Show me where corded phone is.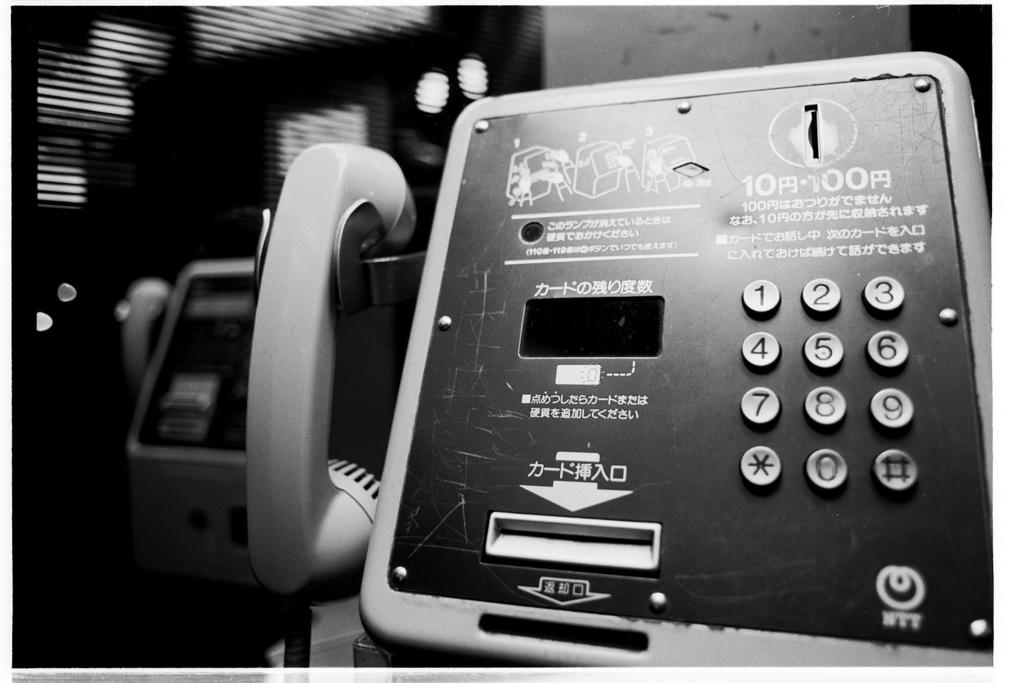
corded phone is at BBox(244, 43, 1009, 677).
